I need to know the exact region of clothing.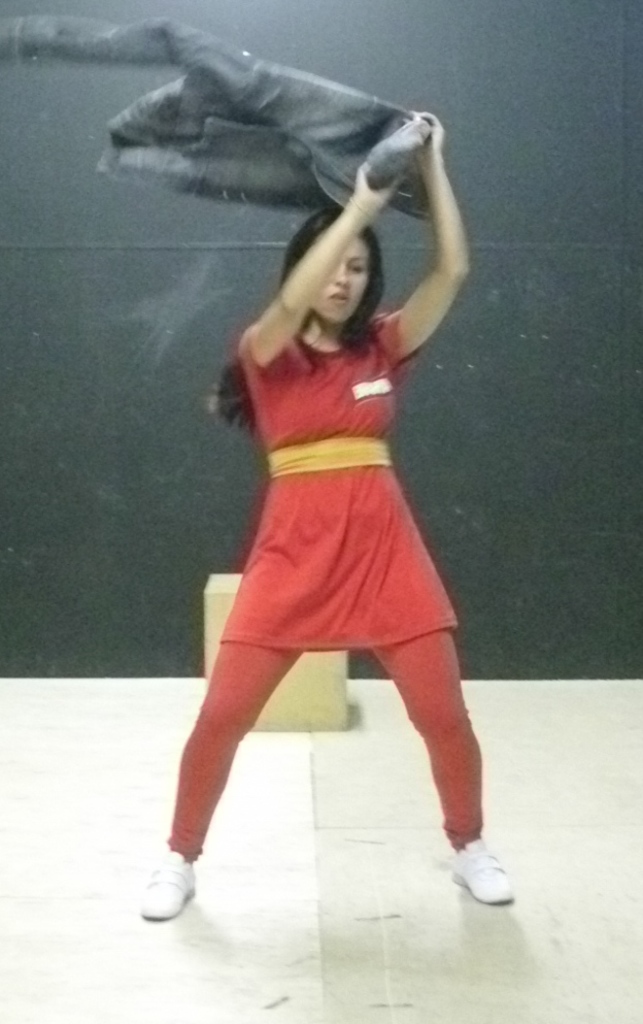
Region: (227,280,498,780).
